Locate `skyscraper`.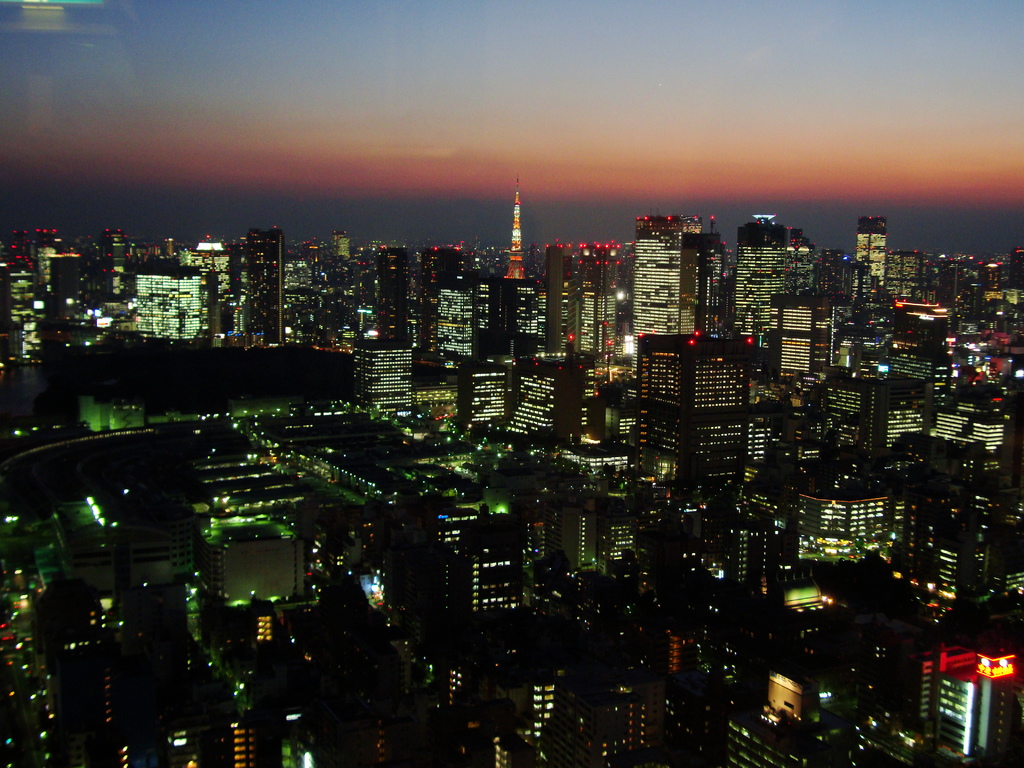
Bounding box: (x1=539, y1=248, x2=579, y2=362).
